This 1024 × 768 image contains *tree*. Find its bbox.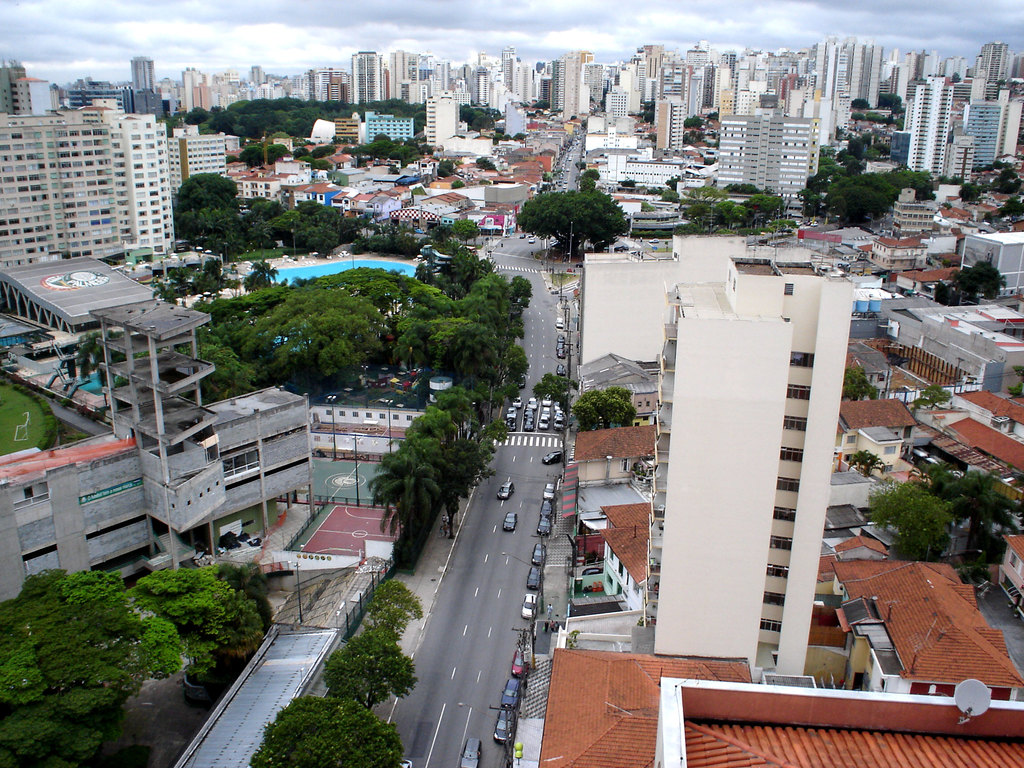
(left=452, top=177, right=464, bottom=188).
